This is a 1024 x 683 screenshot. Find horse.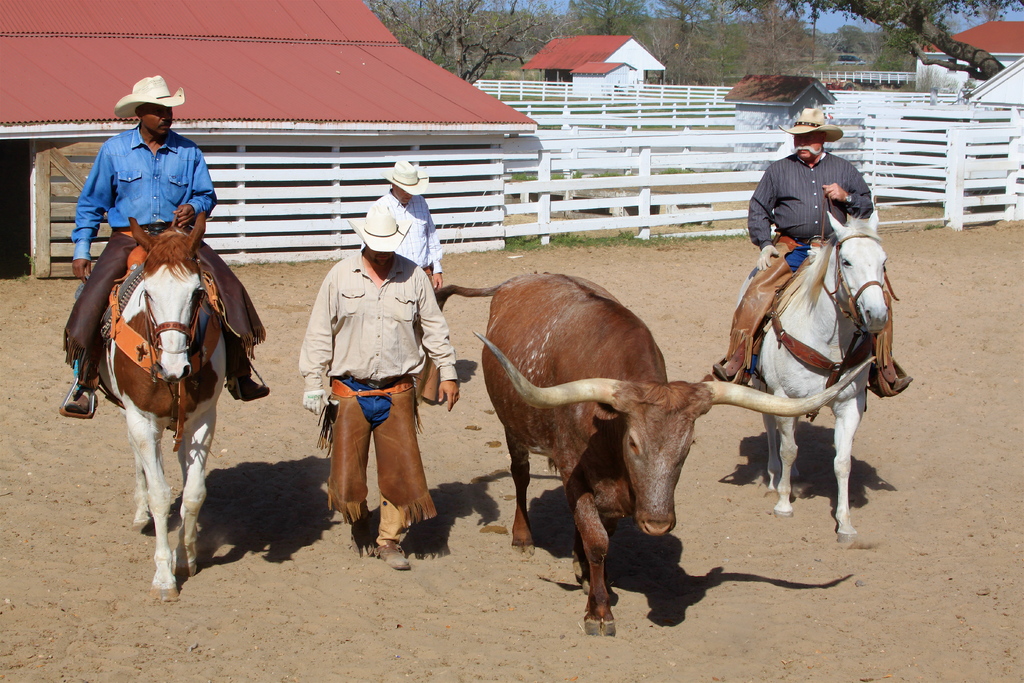
Bounding box: bbox=[737, 208, 887, 552].
